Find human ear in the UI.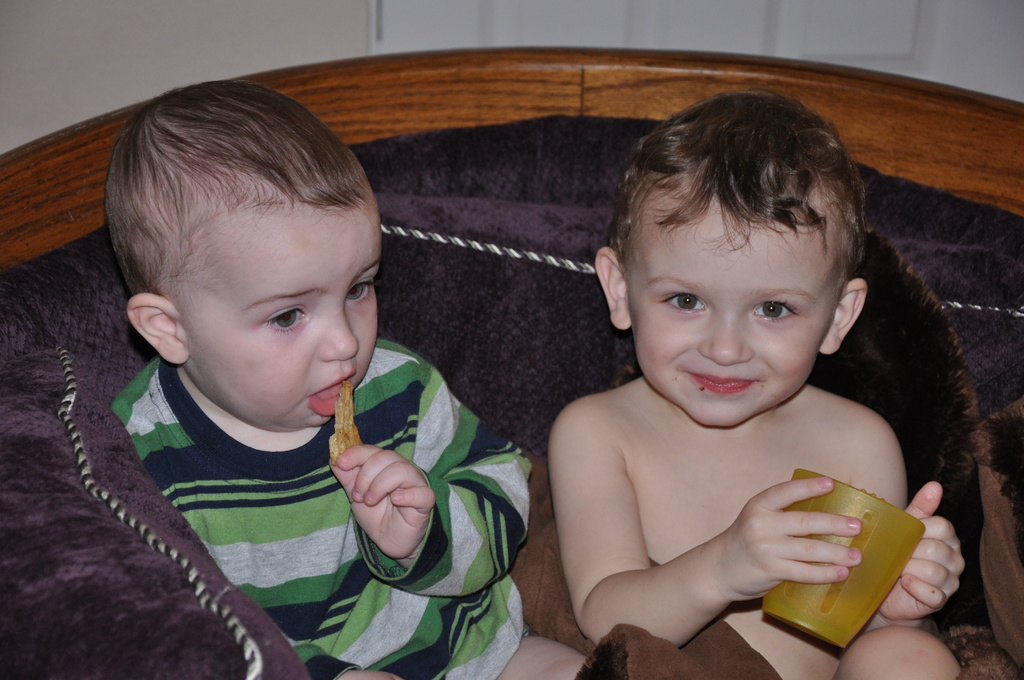
UI element at box=[127, 289, 186, 366].
